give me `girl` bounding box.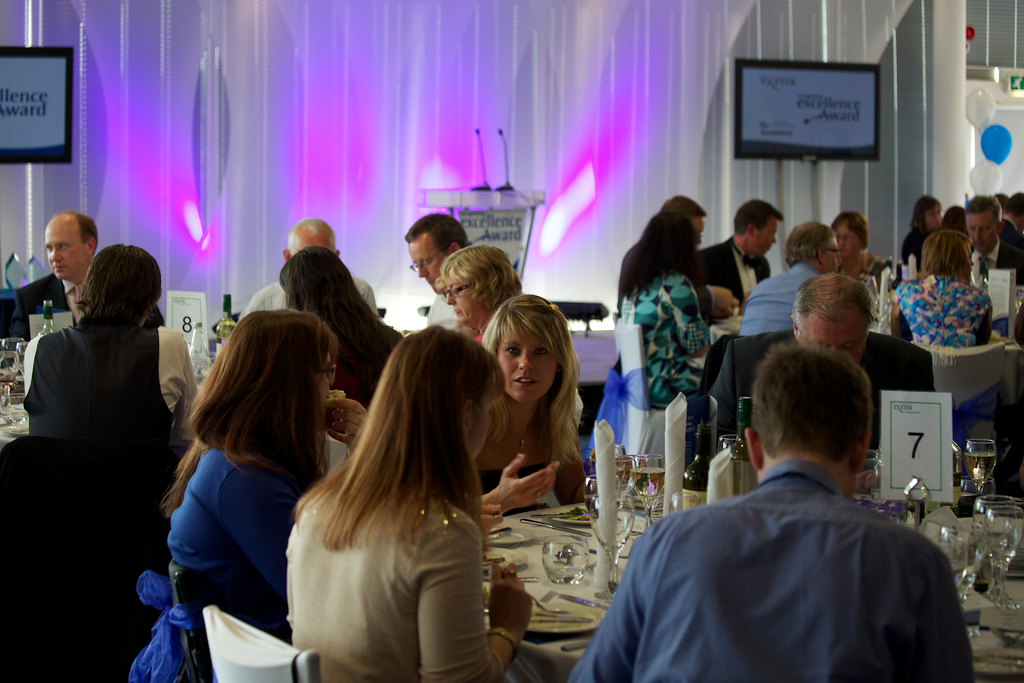
902, 199, 943, 273.
